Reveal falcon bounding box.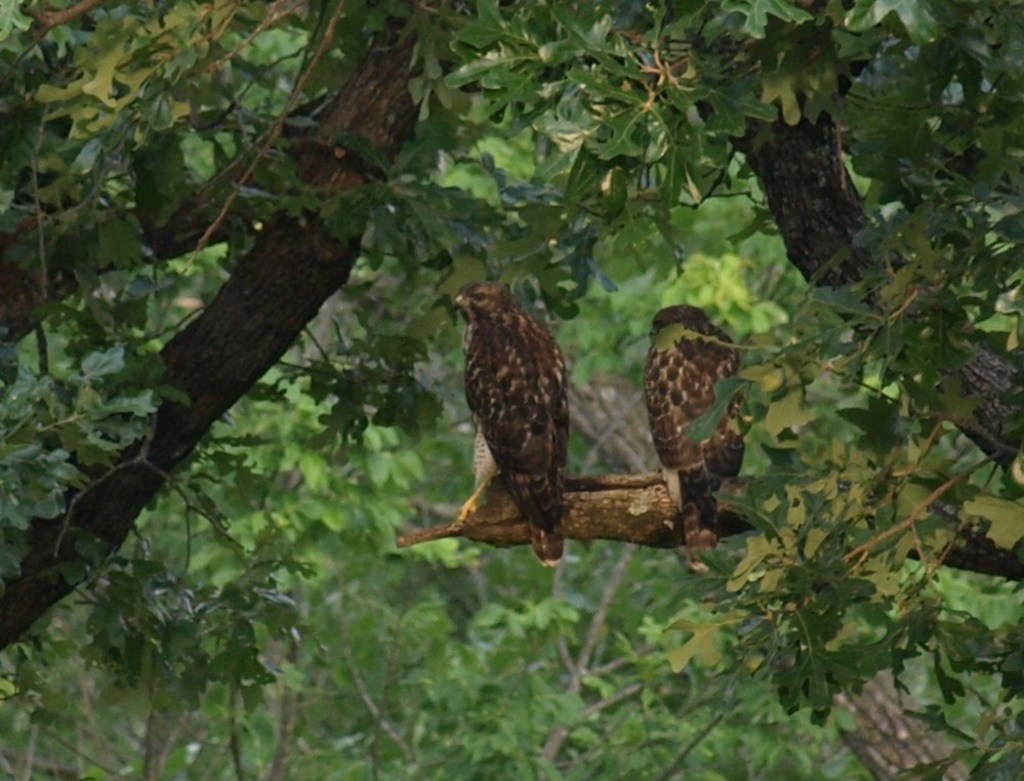
Revealed: Rect(642, 299, 750, 579).
